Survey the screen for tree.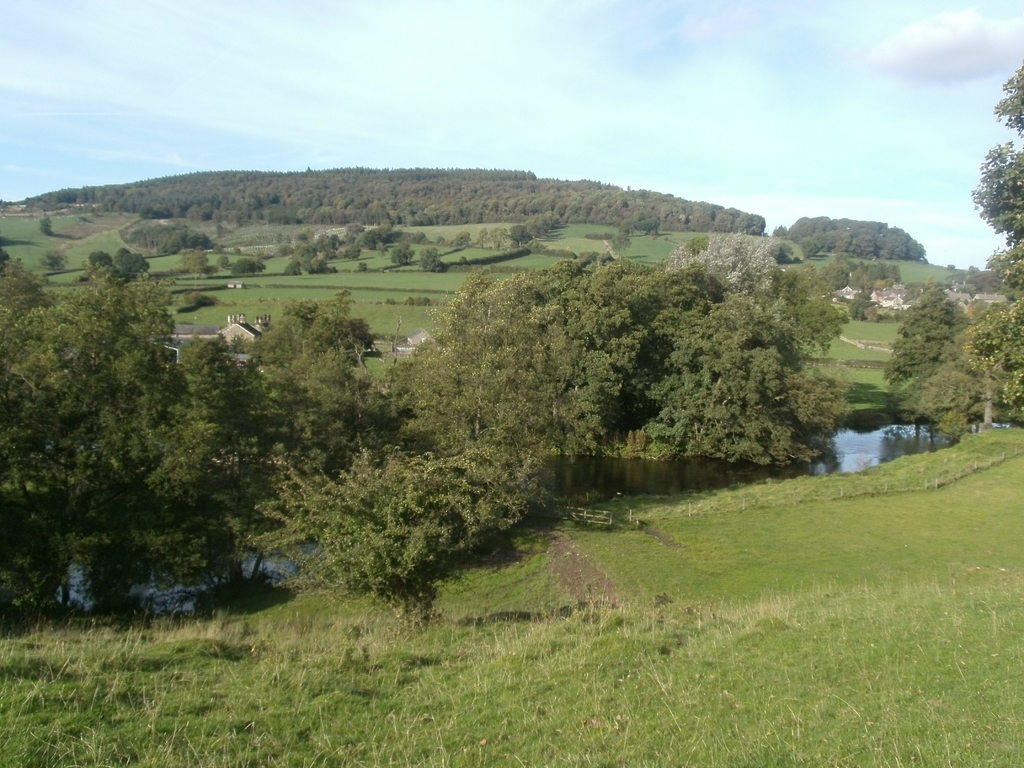
Survey found: [415,240,446,274].
